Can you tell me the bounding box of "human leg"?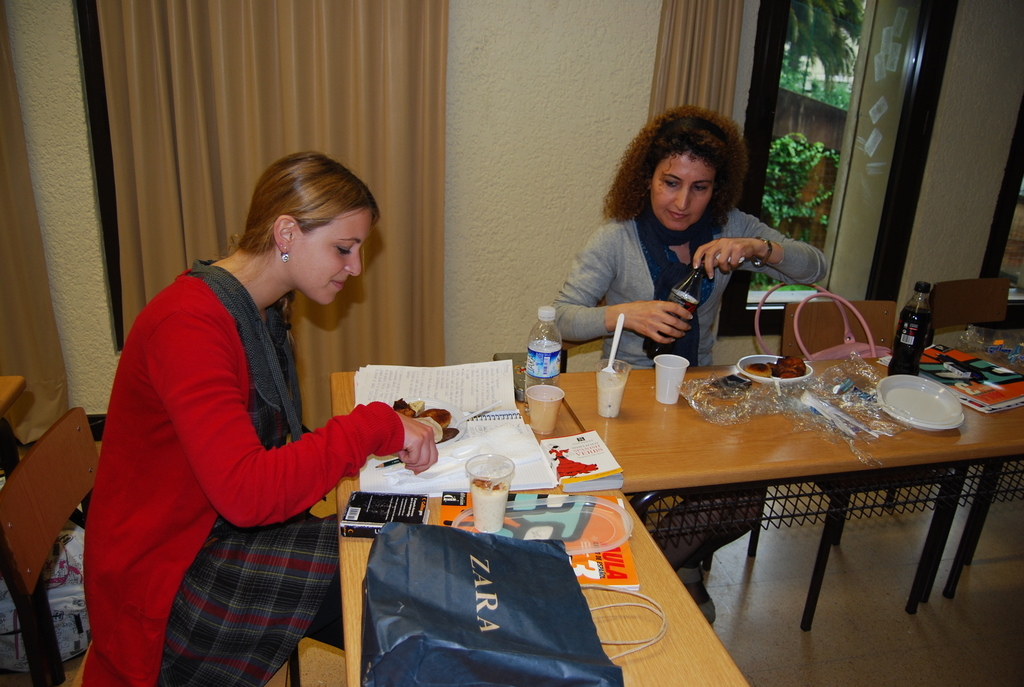
detection(166, 518, 364, 637).
